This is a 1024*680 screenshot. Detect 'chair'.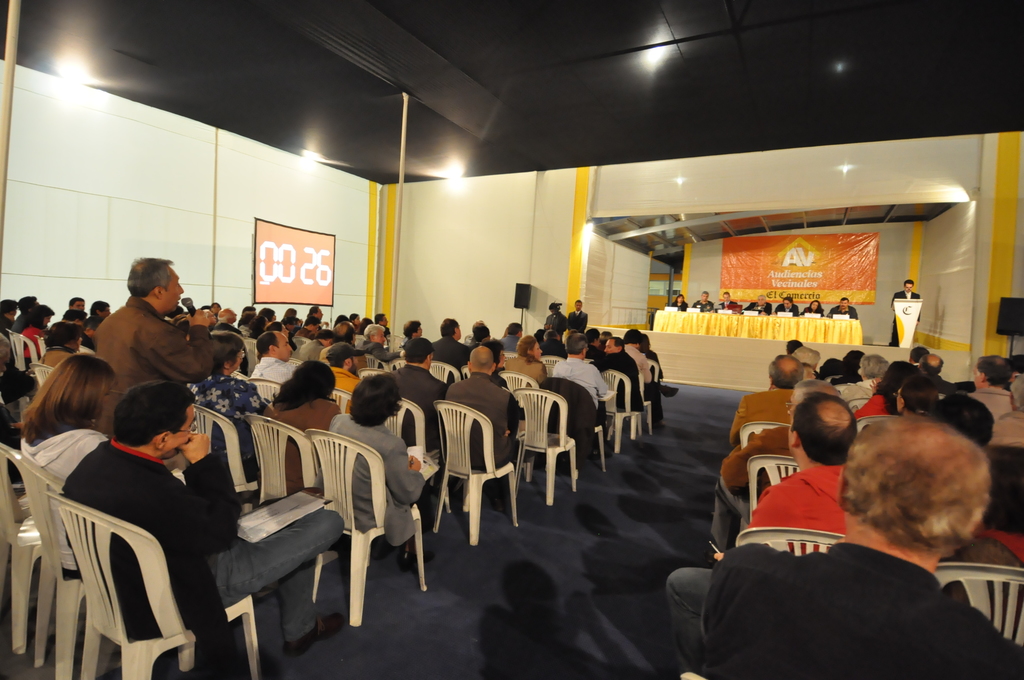
<bbox>733, 525, 848, 559</bbox>.
